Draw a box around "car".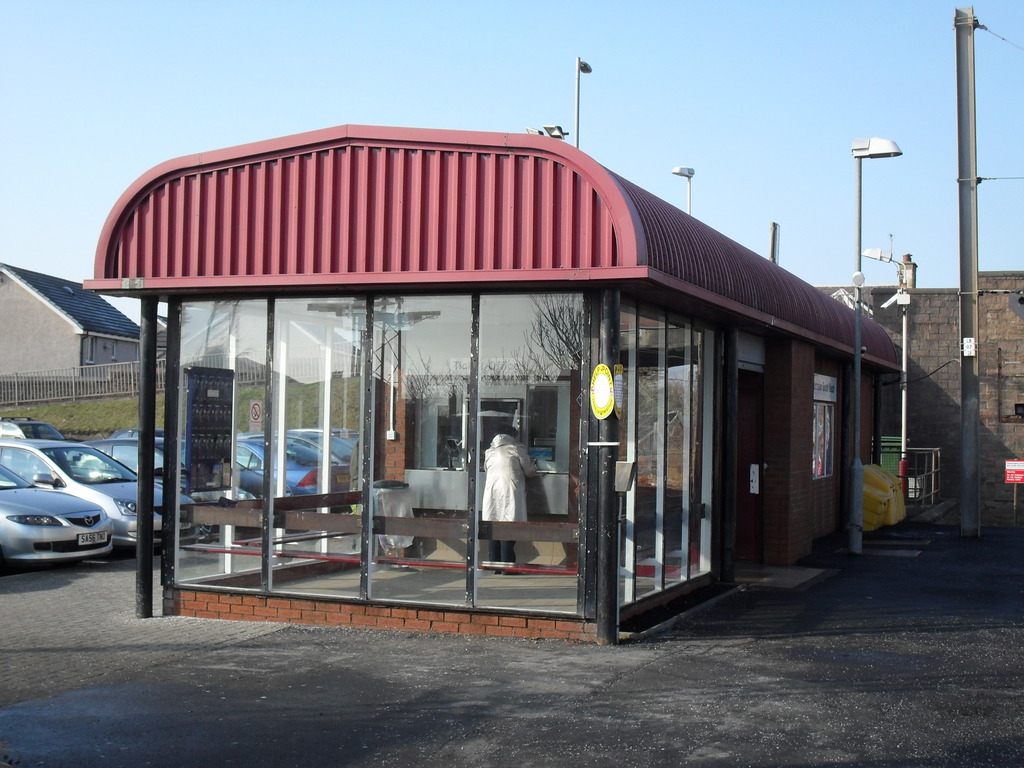
region(26, 438, 202, 547).
